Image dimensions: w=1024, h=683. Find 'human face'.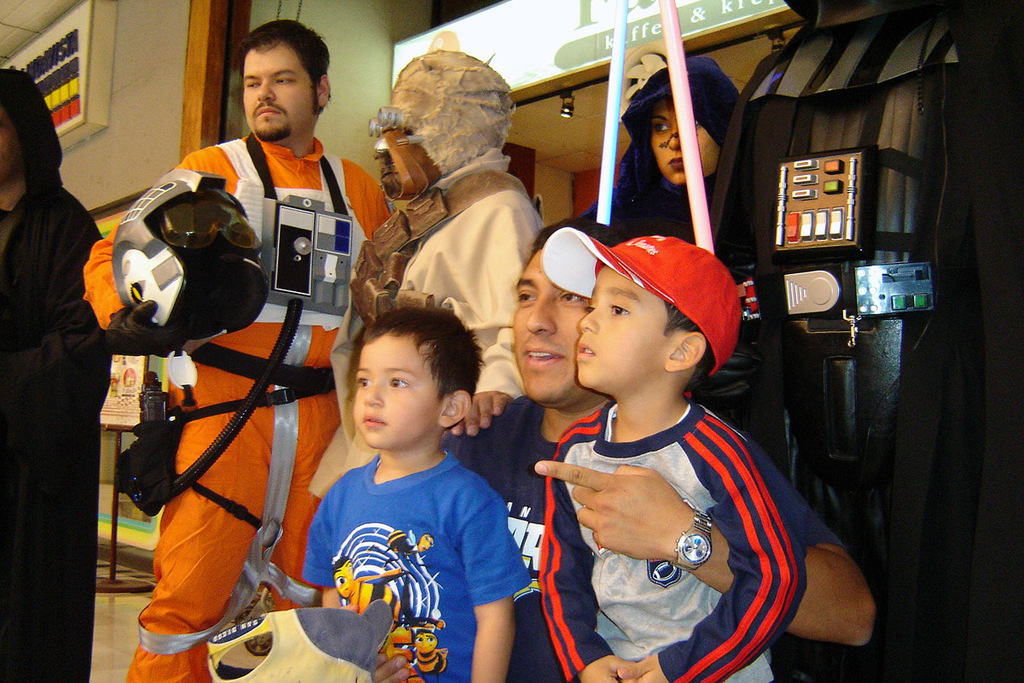
box(355, 335, 444, 452).
